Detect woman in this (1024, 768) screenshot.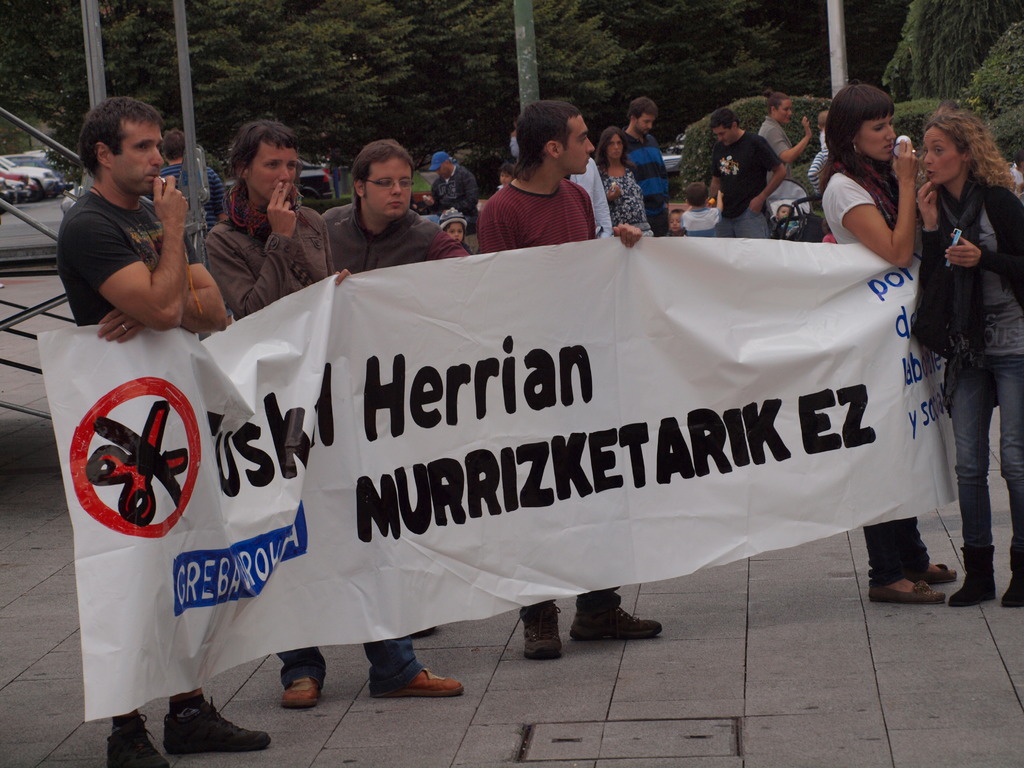
Detection: 759,87,815,184.
